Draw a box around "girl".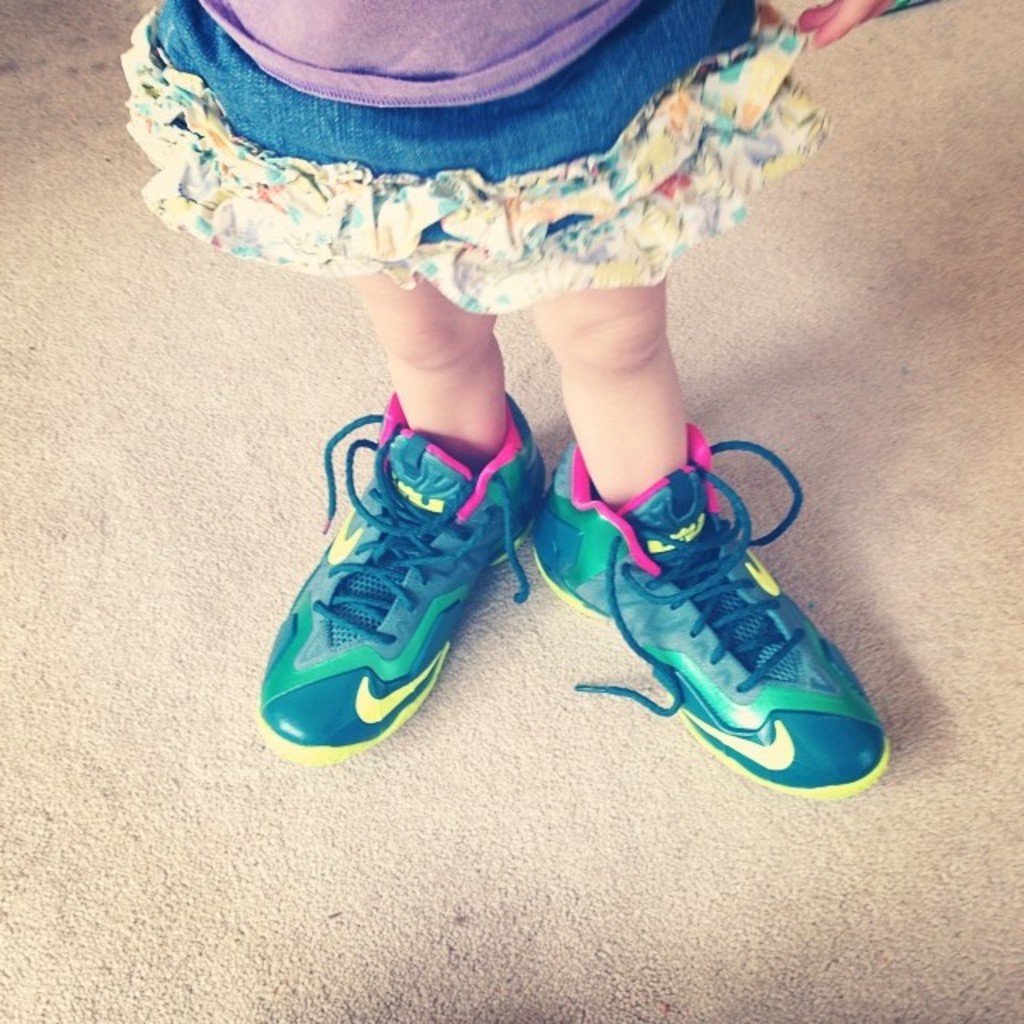
select_region(117, 0, 901, 798).
